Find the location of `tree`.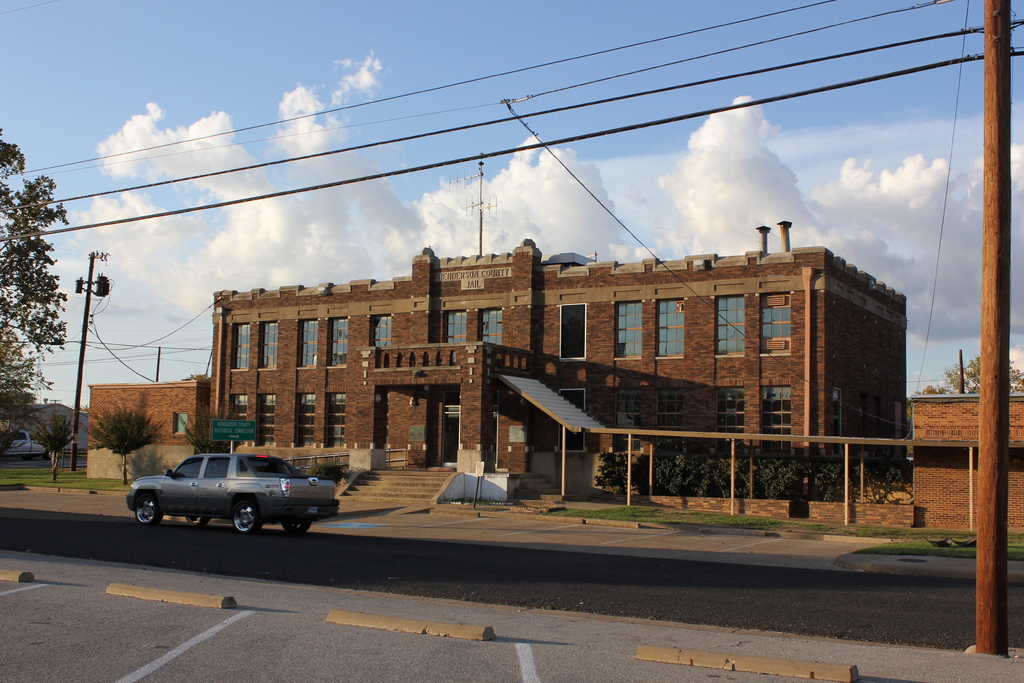
Location: select_region(0, 138, 77, 472).
